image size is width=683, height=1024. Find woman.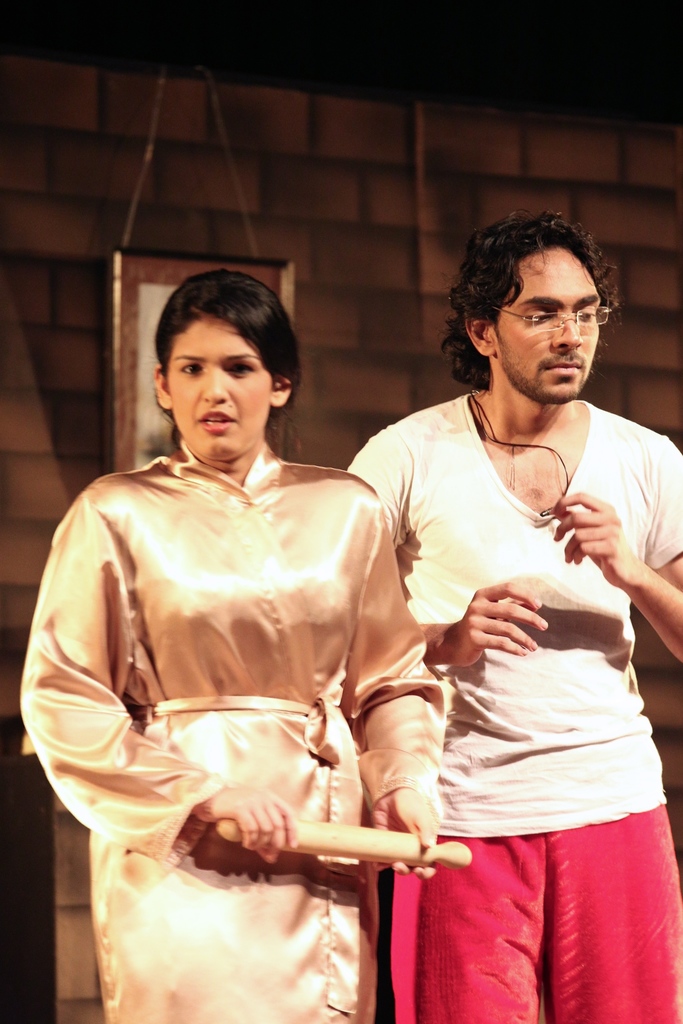
42,291,448,1010.
